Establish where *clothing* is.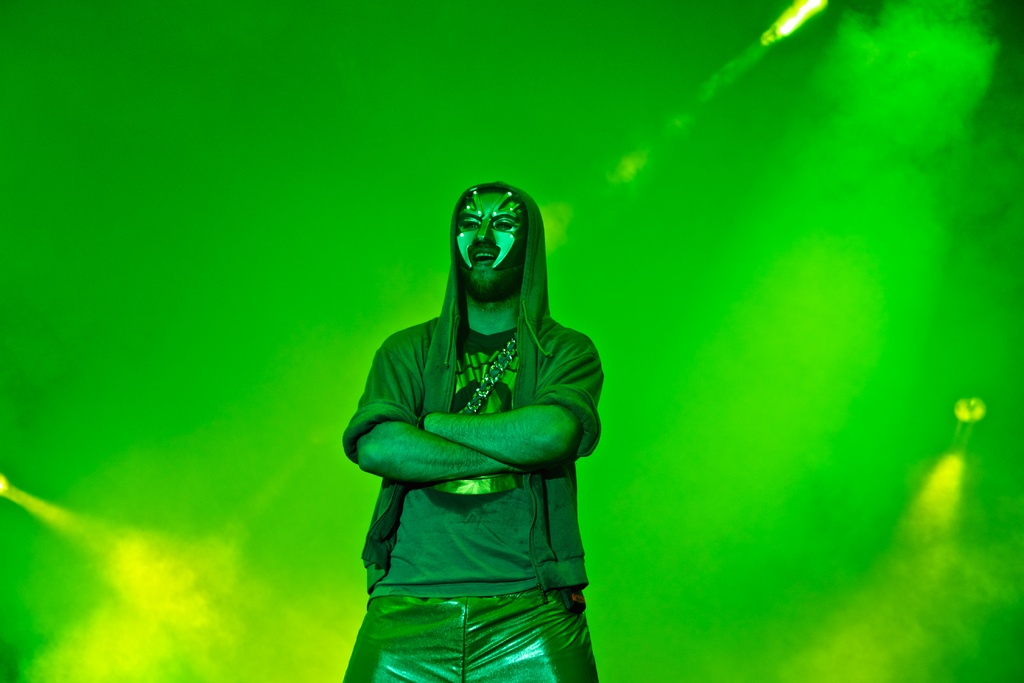
Established at left=340, top=235, right=620, bottom=656.
